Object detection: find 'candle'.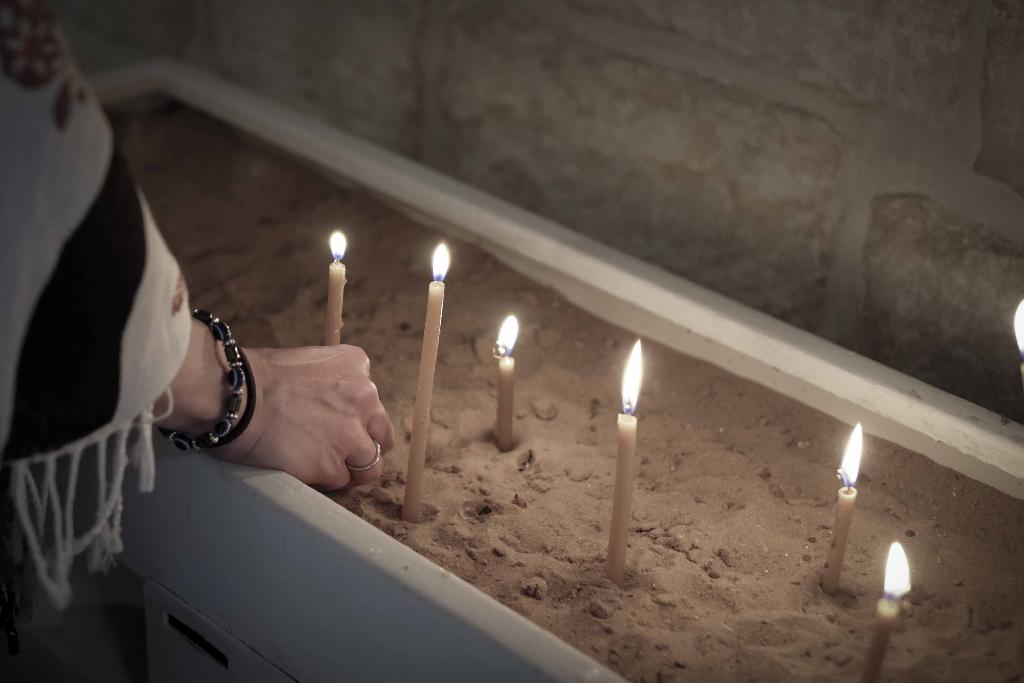
602, 344, 639, 588.
